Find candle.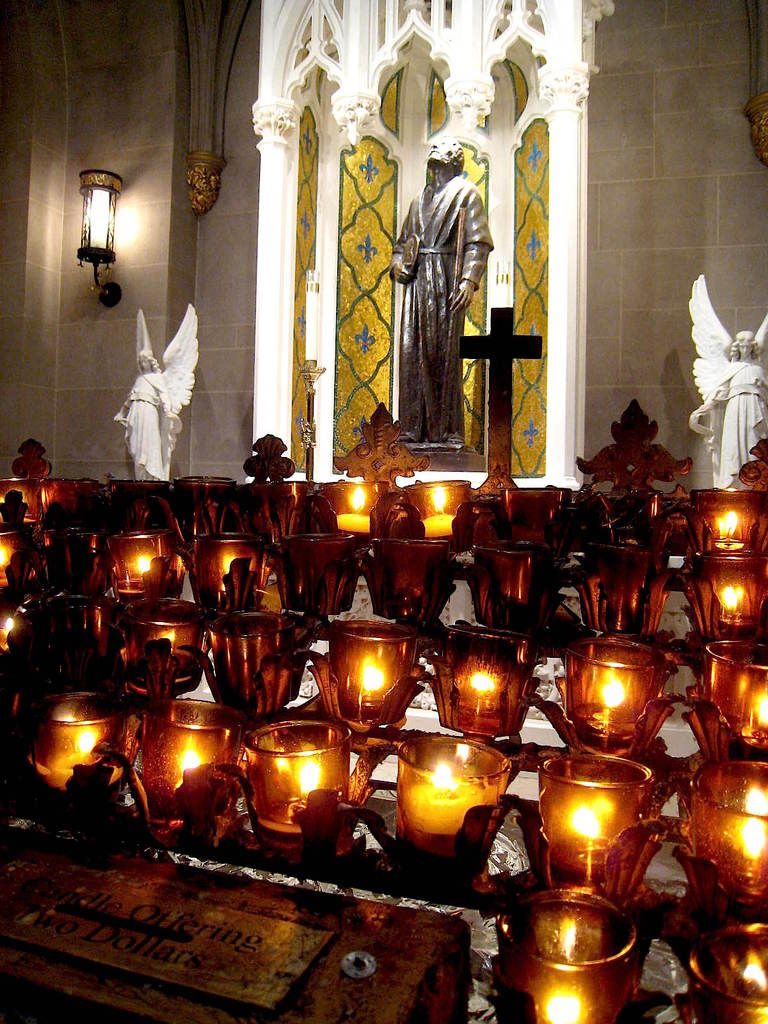
bbox(112, 529, 173, 600).
